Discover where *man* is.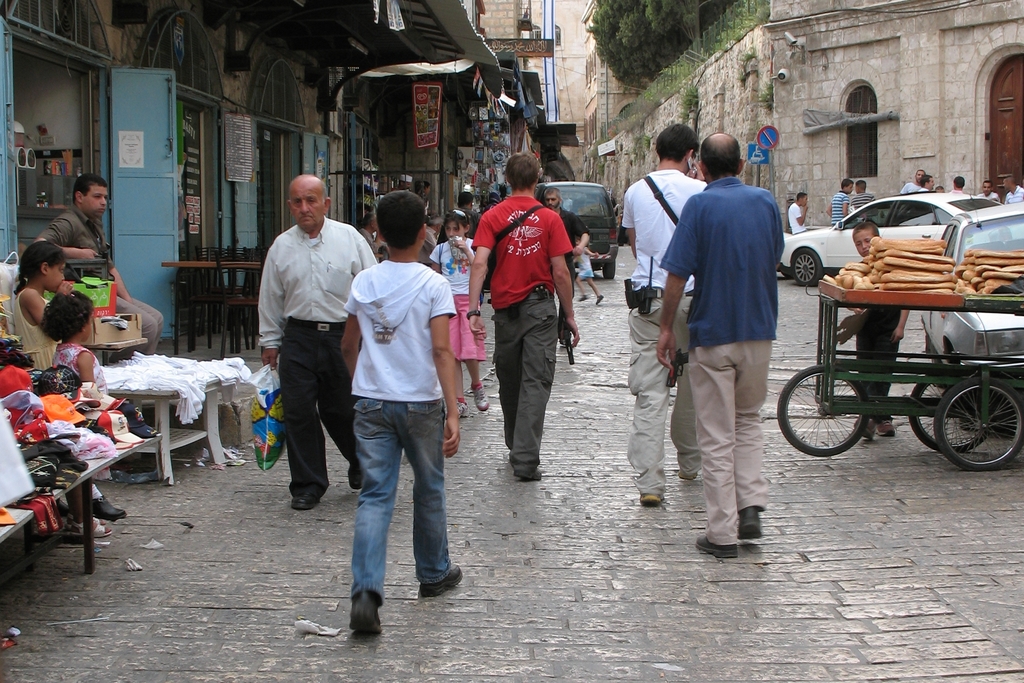
Discovered at crop(360, 211, 385, 257).
